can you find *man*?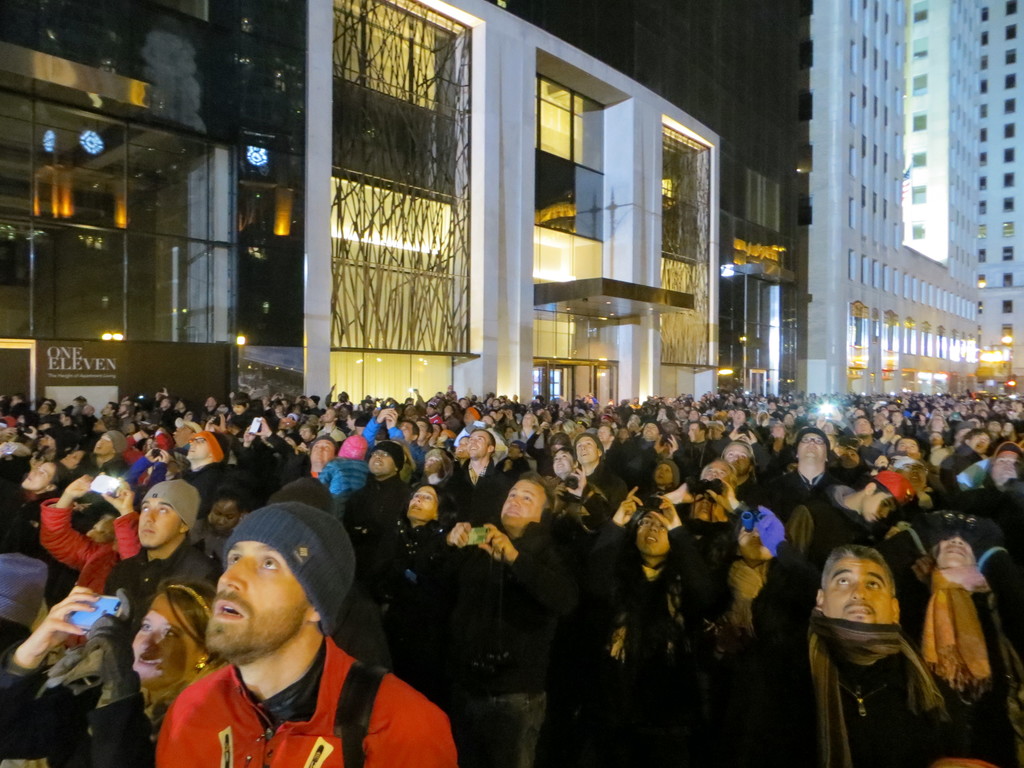
Yes, bounding box: BBox(102, 481, 212, 623).
